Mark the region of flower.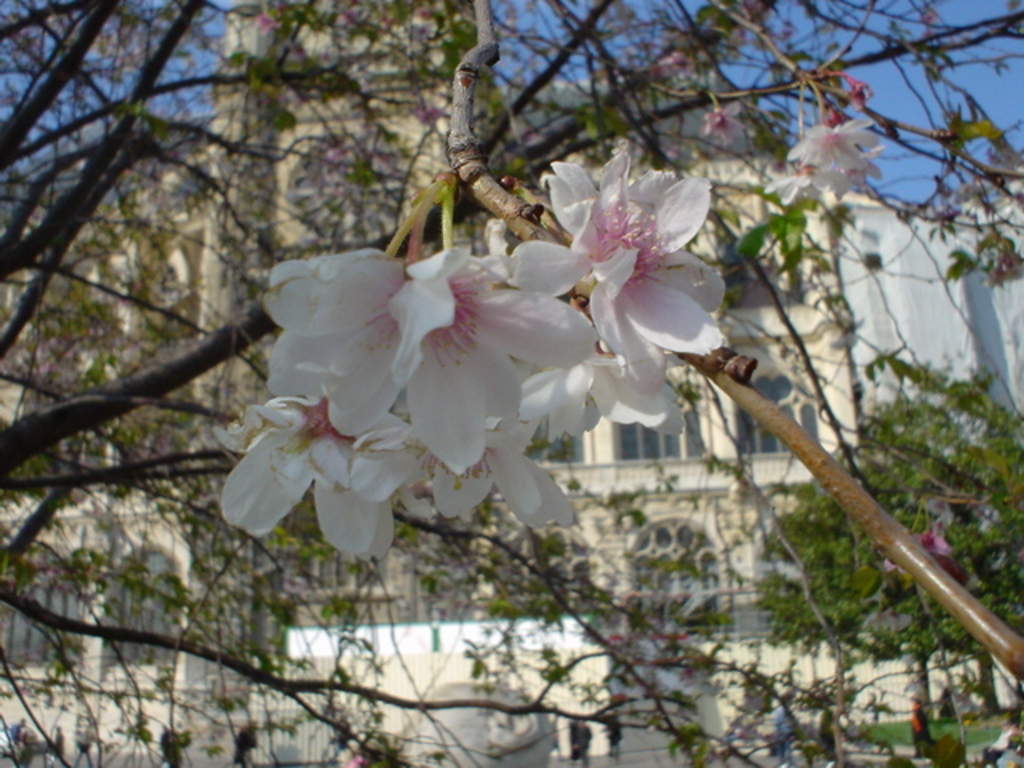
Region: BBox(402, 450, 576, 542).
